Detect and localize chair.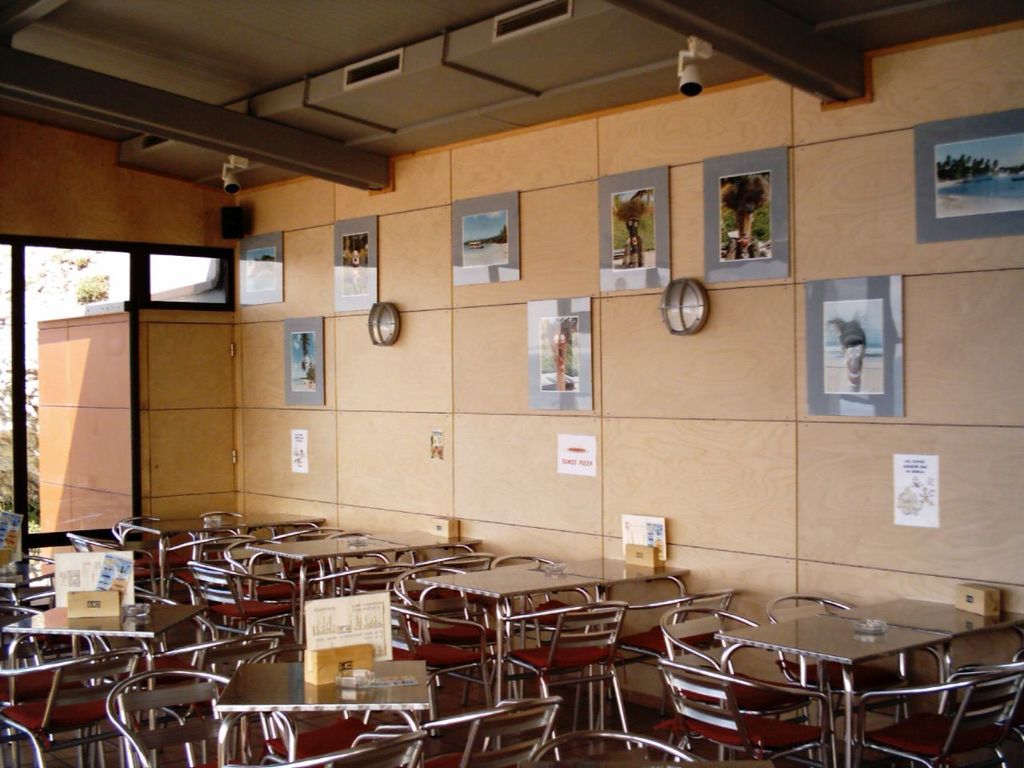
Localized at {"left": 847, "top": 666, "right": 1023, "bottom": 767}.
